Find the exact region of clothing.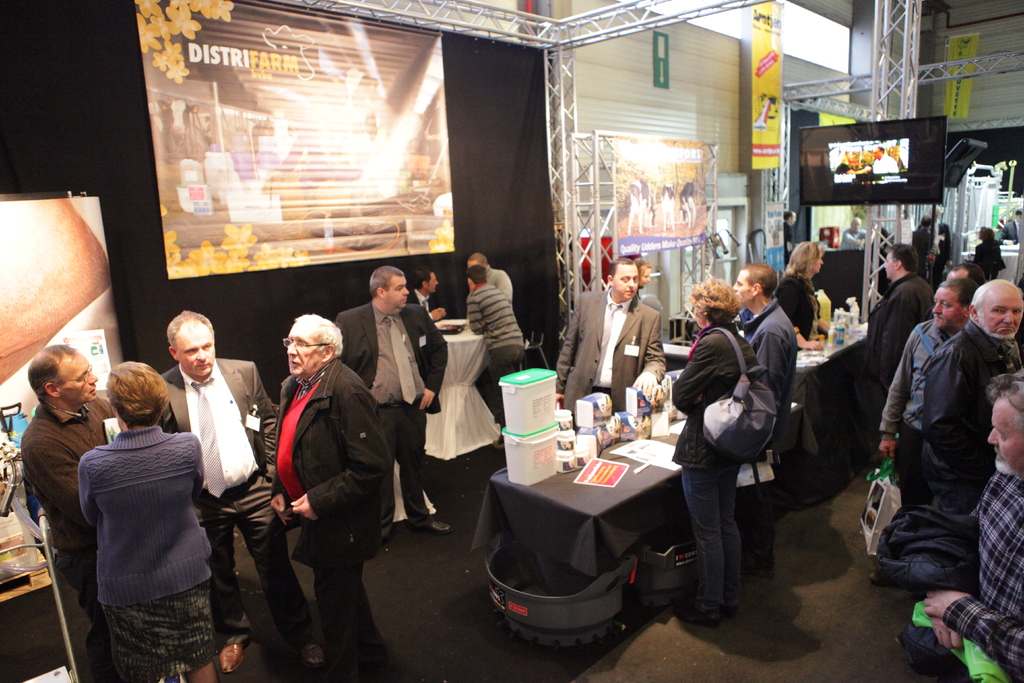
Exact region: 783:218:792:269.
